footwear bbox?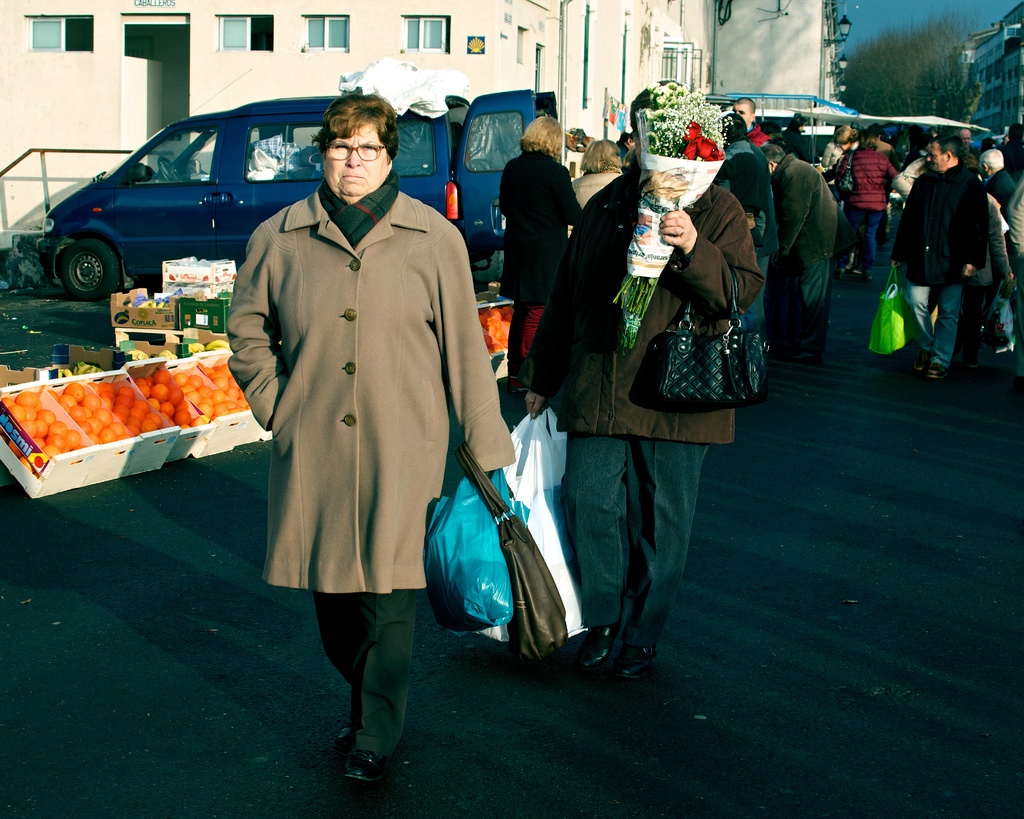
box=[342, 750, 385, 788]
